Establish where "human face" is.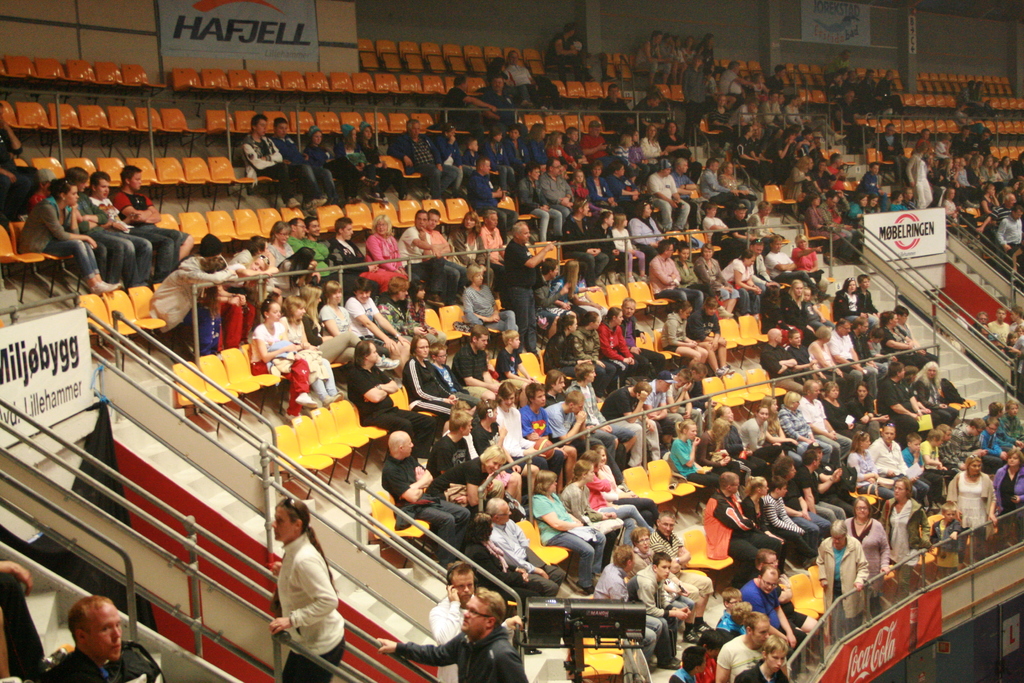
Established at x1=682, y1=251, x2=689, y2=261.
